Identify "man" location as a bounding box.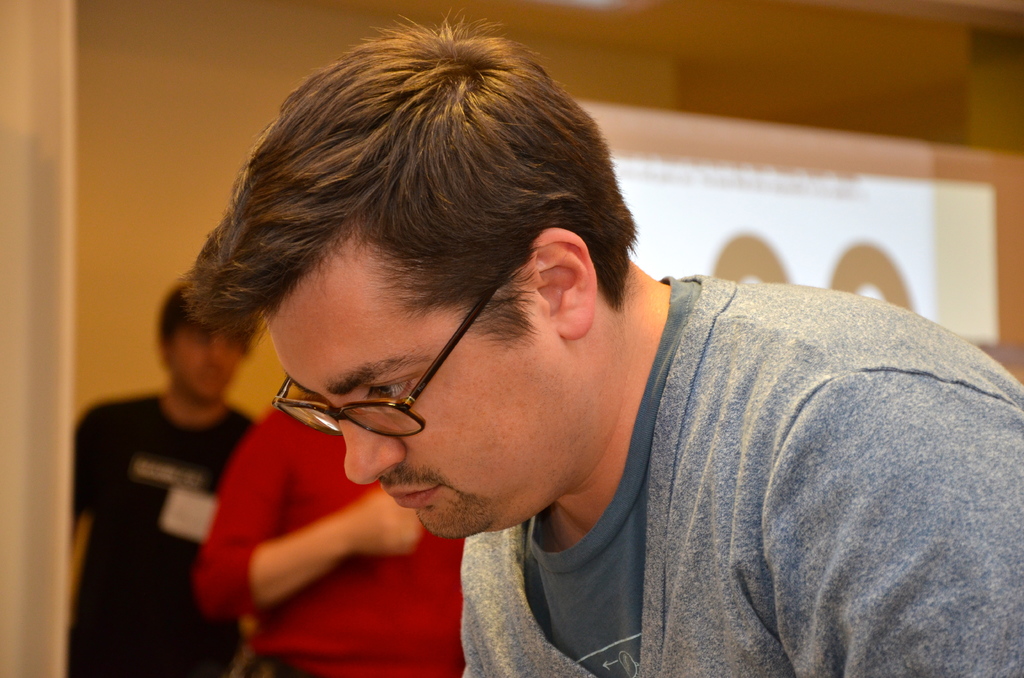
[x1=73, y1=275, x2=254, y2=677].
